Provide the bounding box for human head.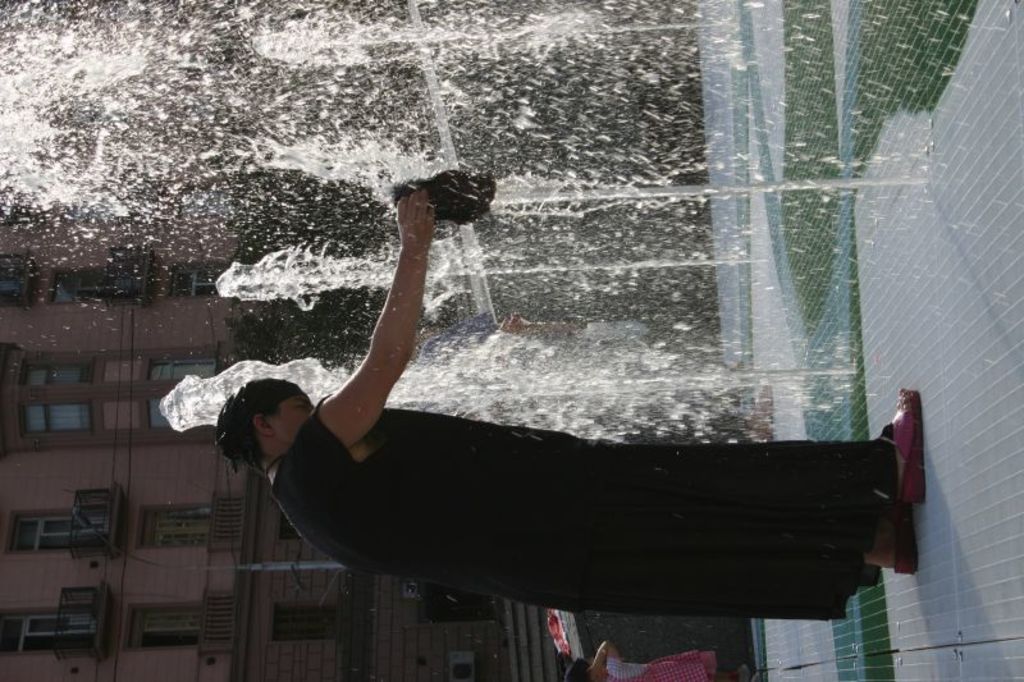
202/374/315/482.
